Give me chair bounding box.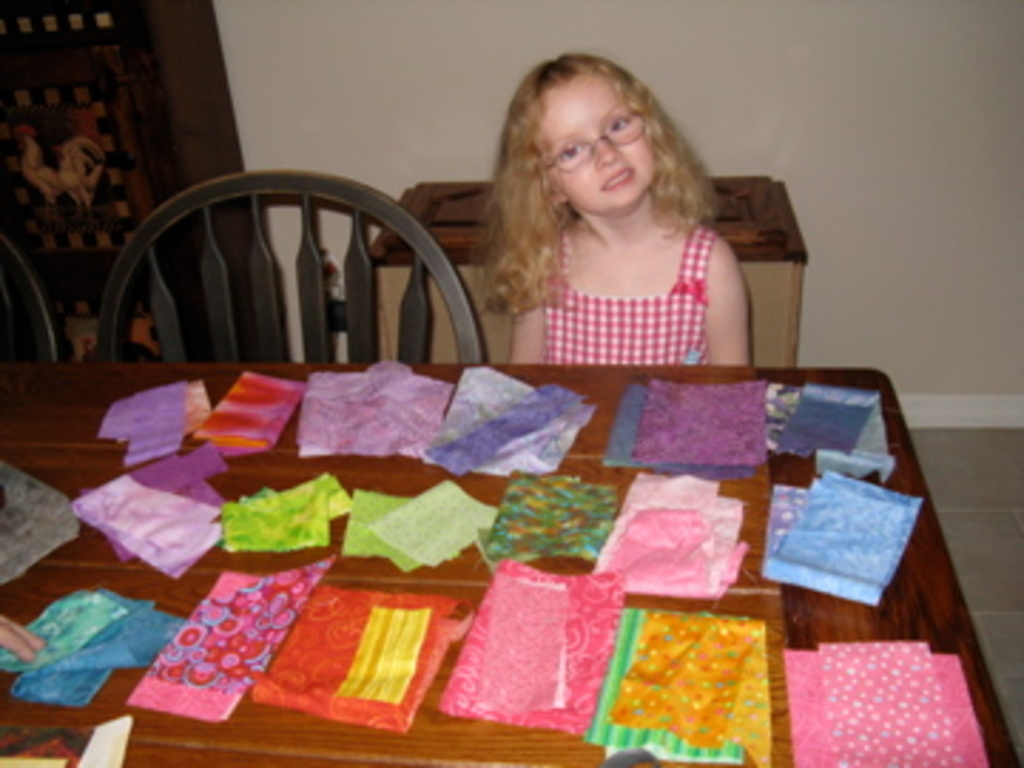
locate(0, 228, 74, 364).
